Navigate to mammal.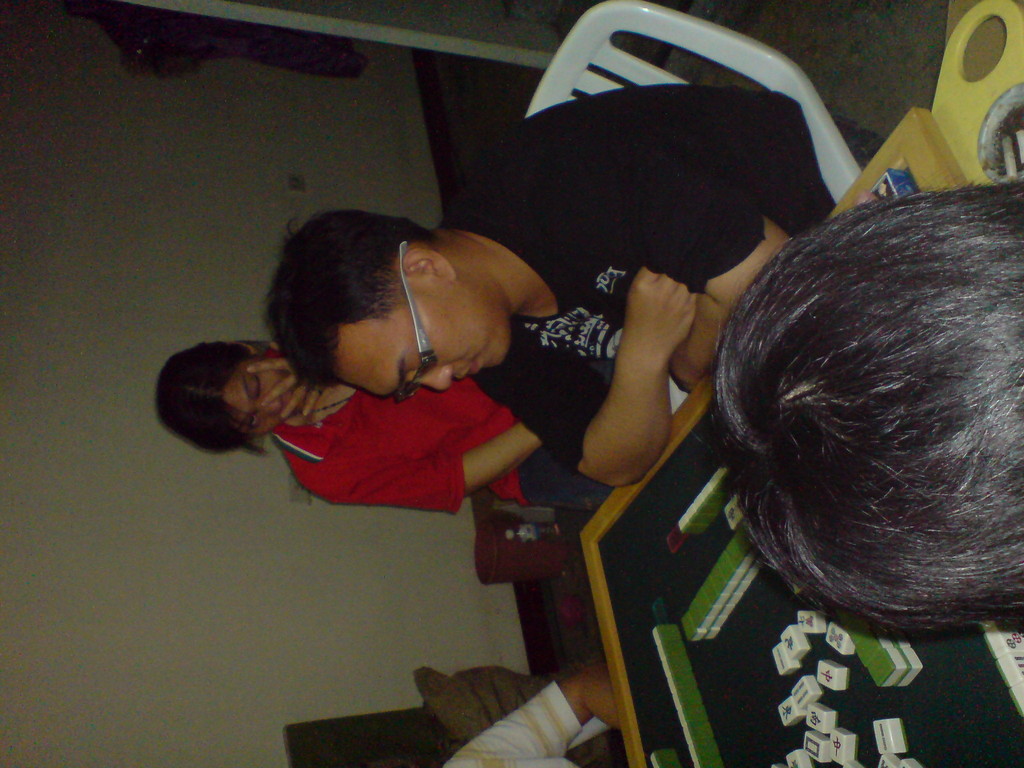
Navigation target: bbox=[147, 339, 612, 514].
